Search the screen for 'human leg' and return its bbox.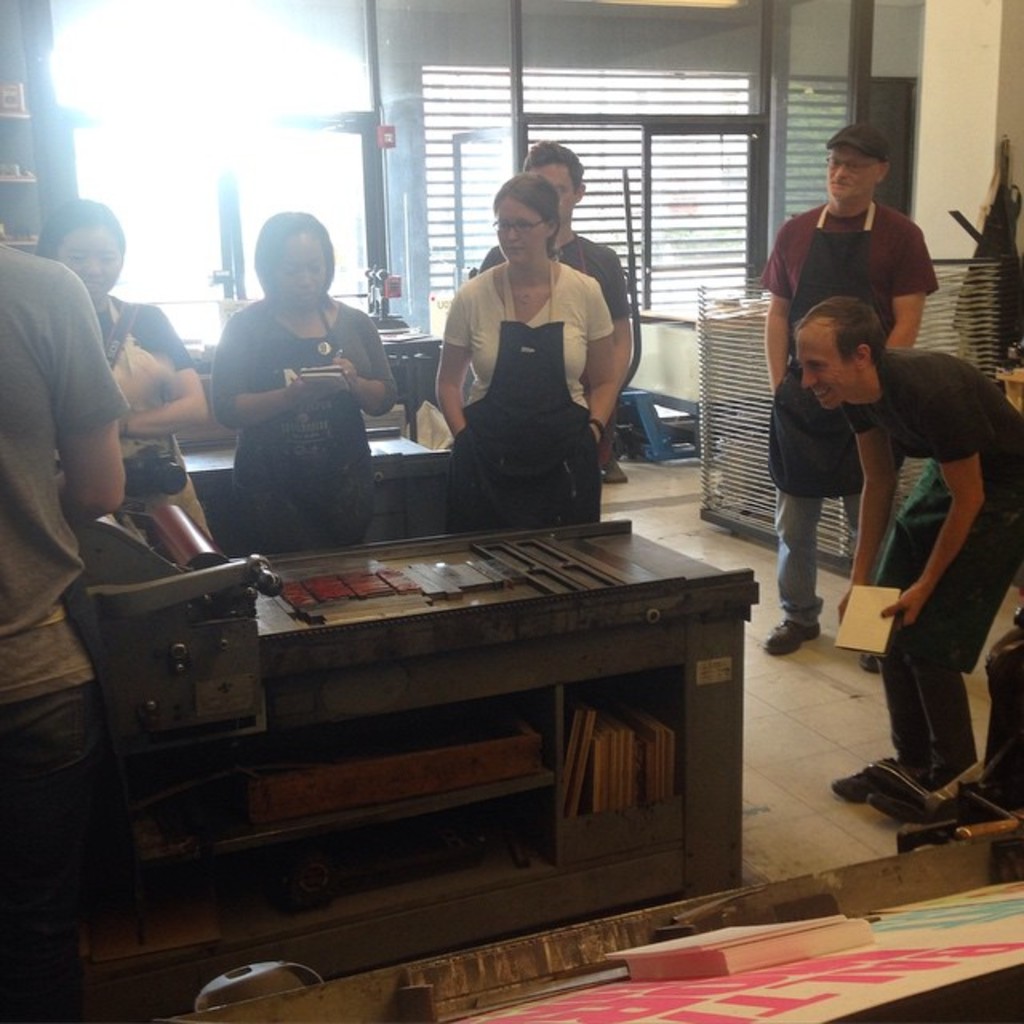
Found: [x1=765, y1=406, x2=827, y2=654].
